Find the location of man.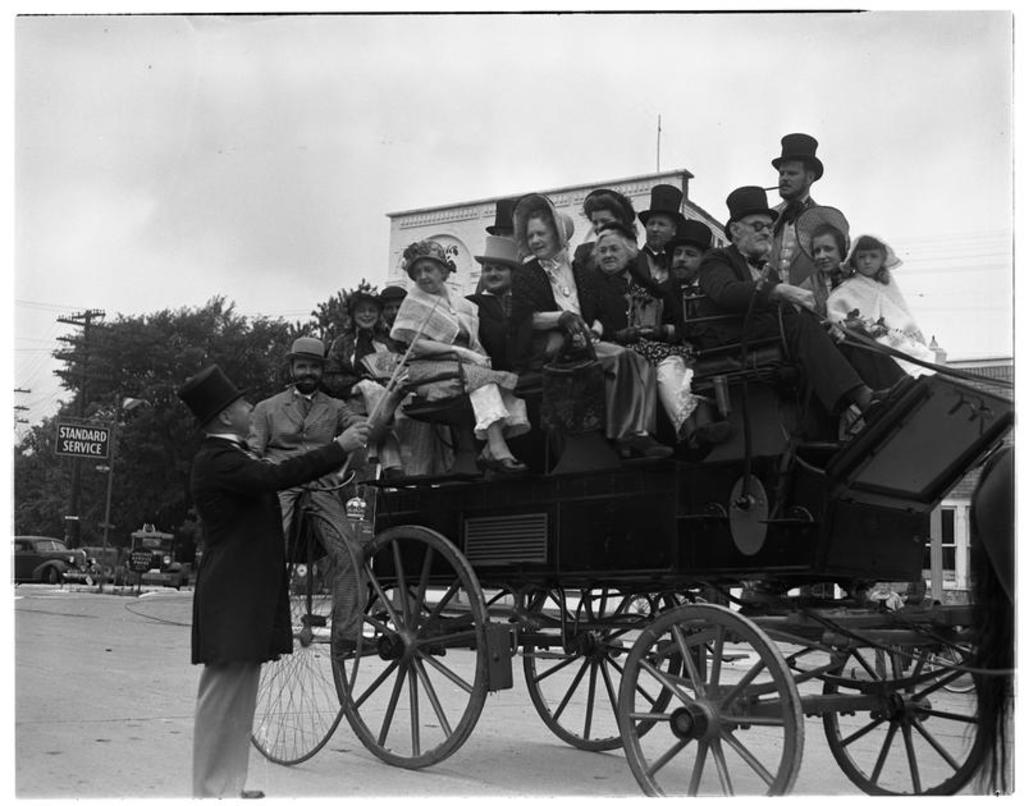
Location: bbox=[641, 183, 672, 283].
